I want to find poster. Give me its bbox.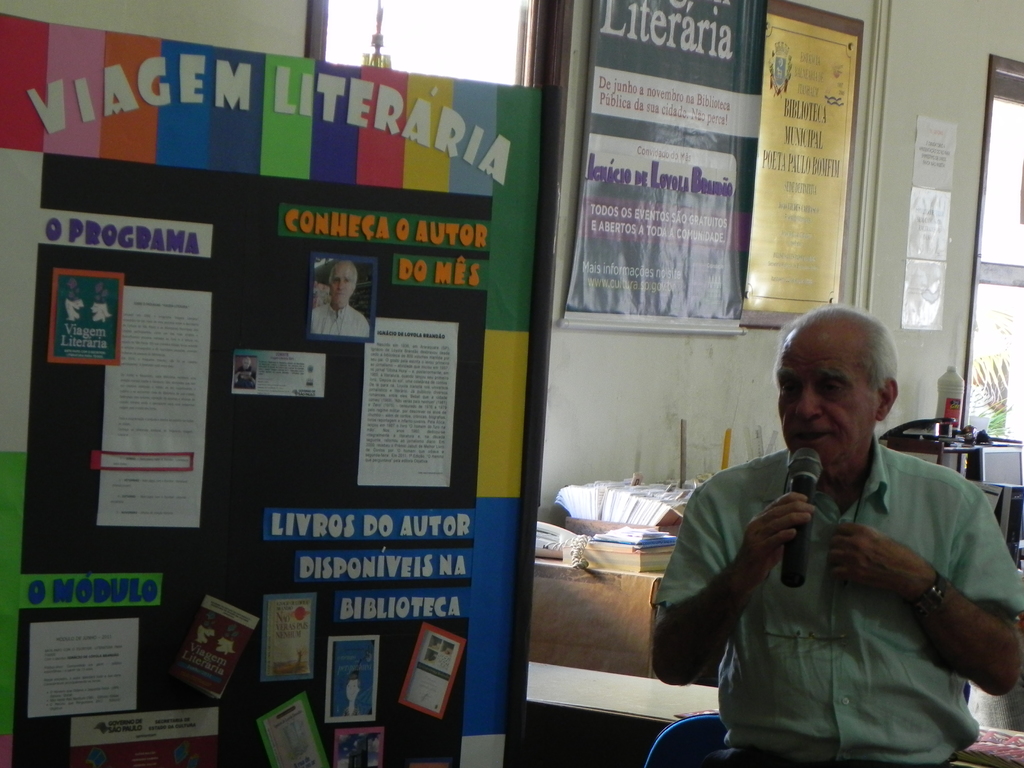
locate(903, 261, 948, 330).
